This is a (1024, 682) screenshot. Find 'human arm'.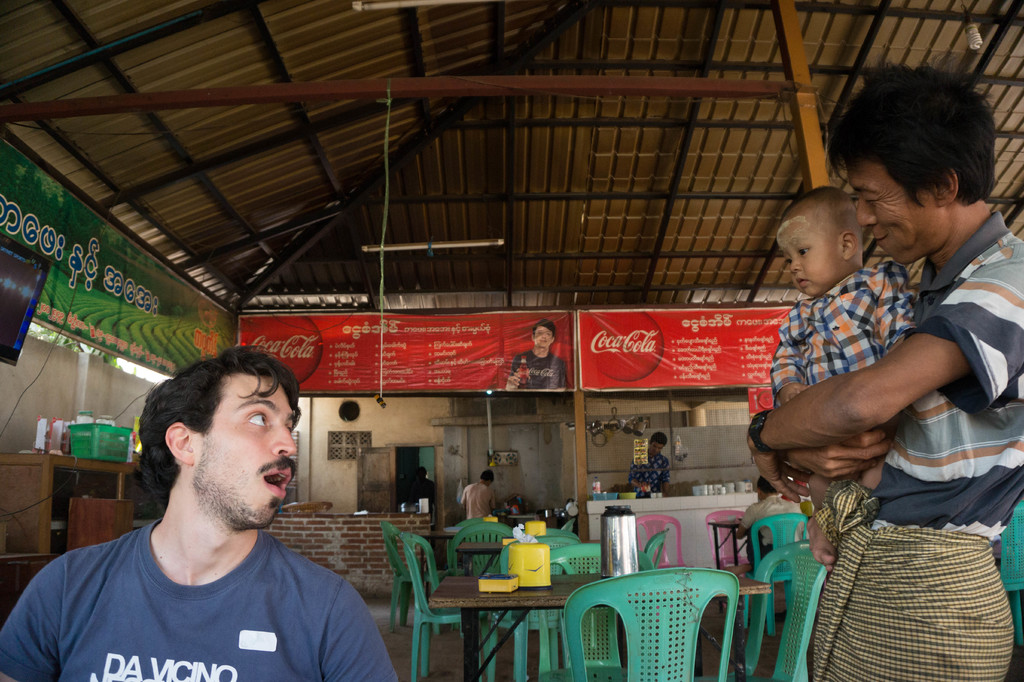
Bounding box: (735, 507, 753, 539).
